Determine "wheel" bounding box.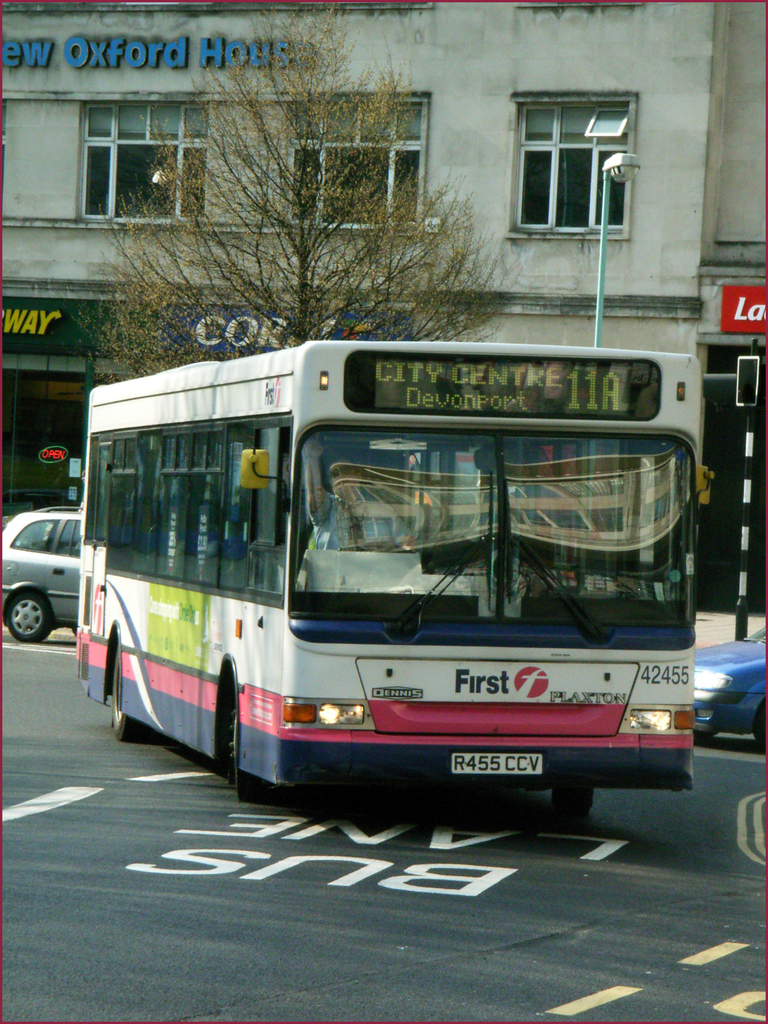
Determined: Rect(551, 788, 596, 812).
